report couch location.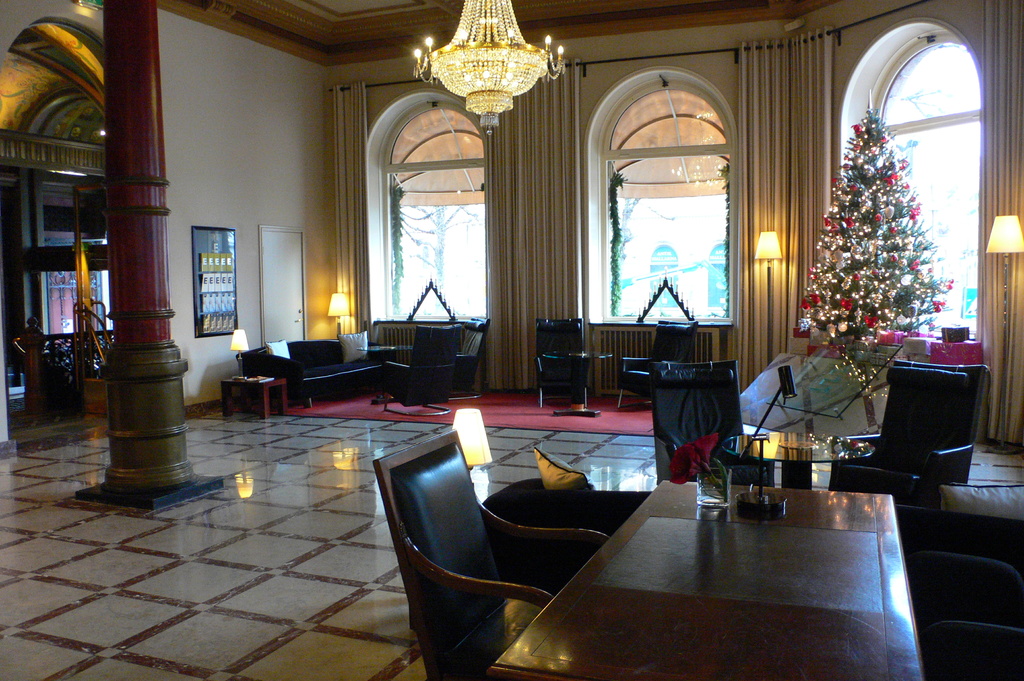
Report: (left=236, top=330, right=388, bottom=406).
